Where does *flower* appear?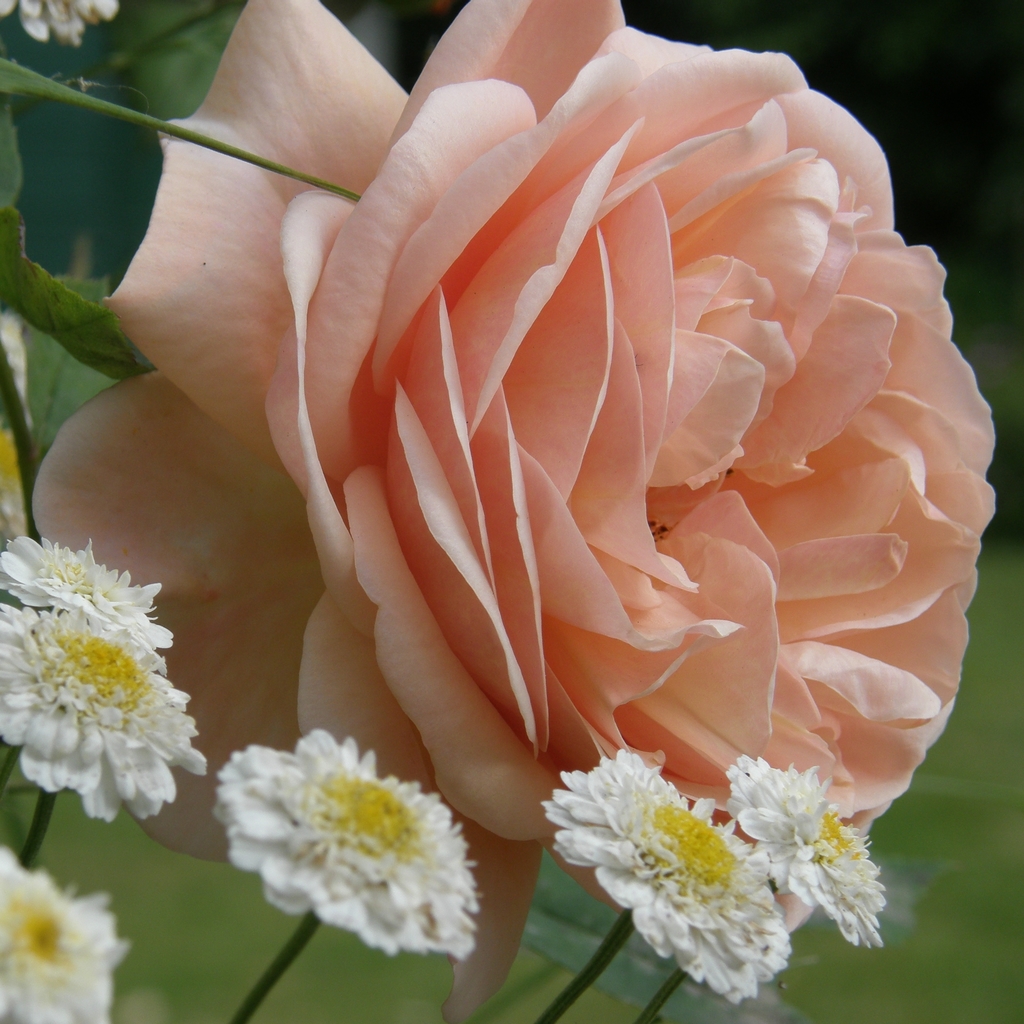
Appears at rect(1, 612, 209, 829).
